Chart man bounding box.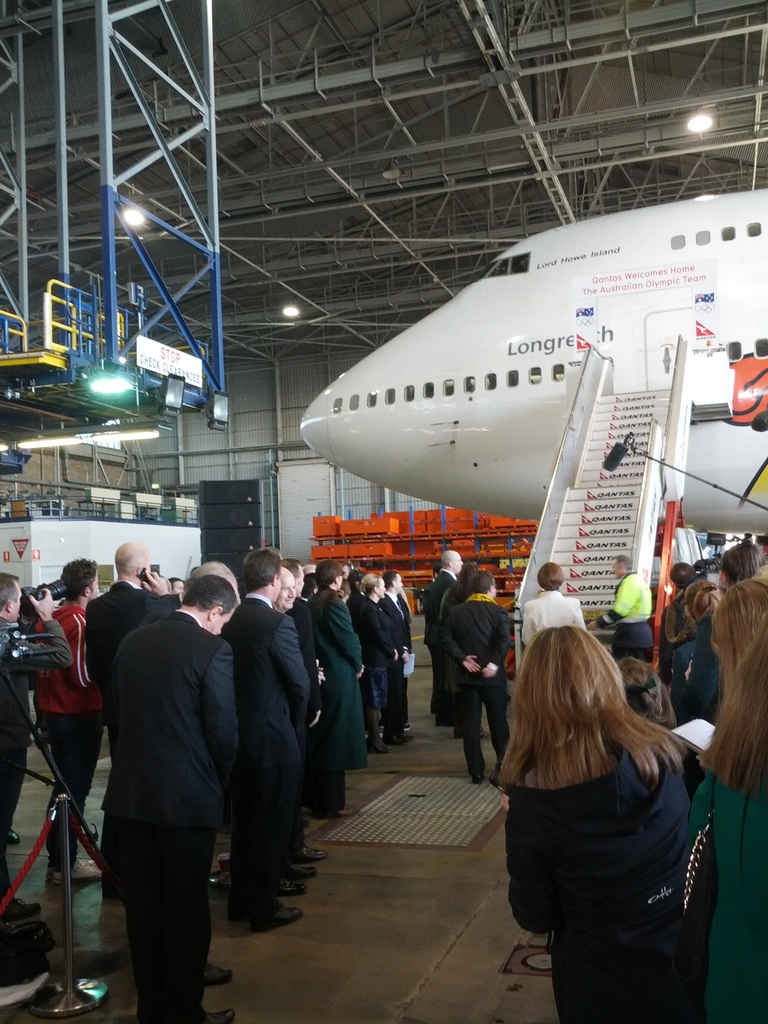
Charted: <bbox>86, 539, 268, 1002</bbox>.
